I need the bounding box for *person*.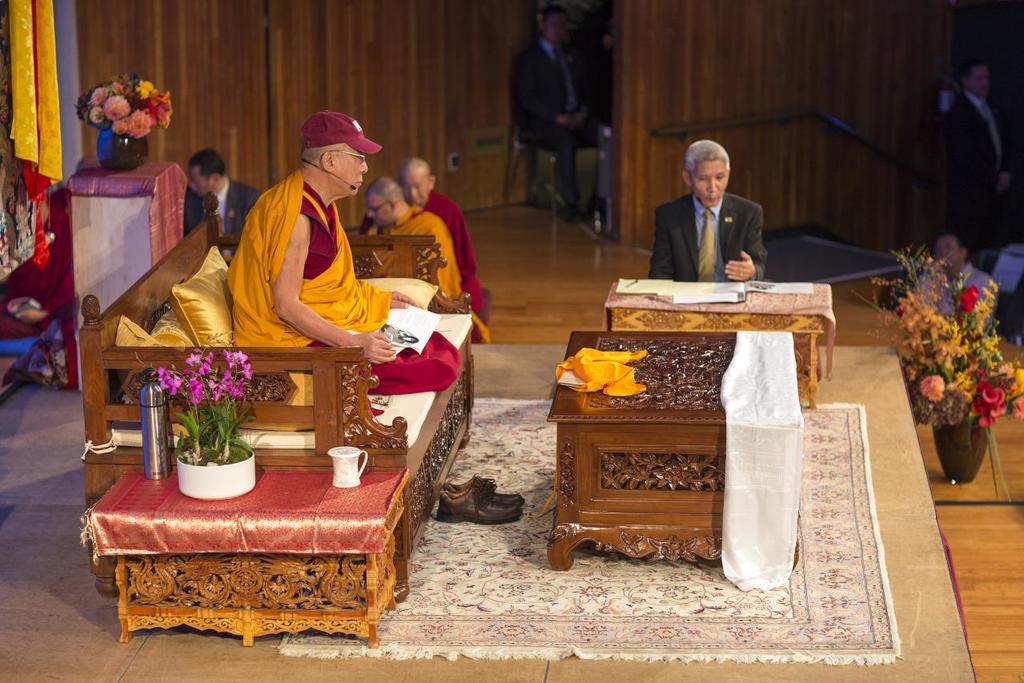
Here it is: 910 232 1005 337.
